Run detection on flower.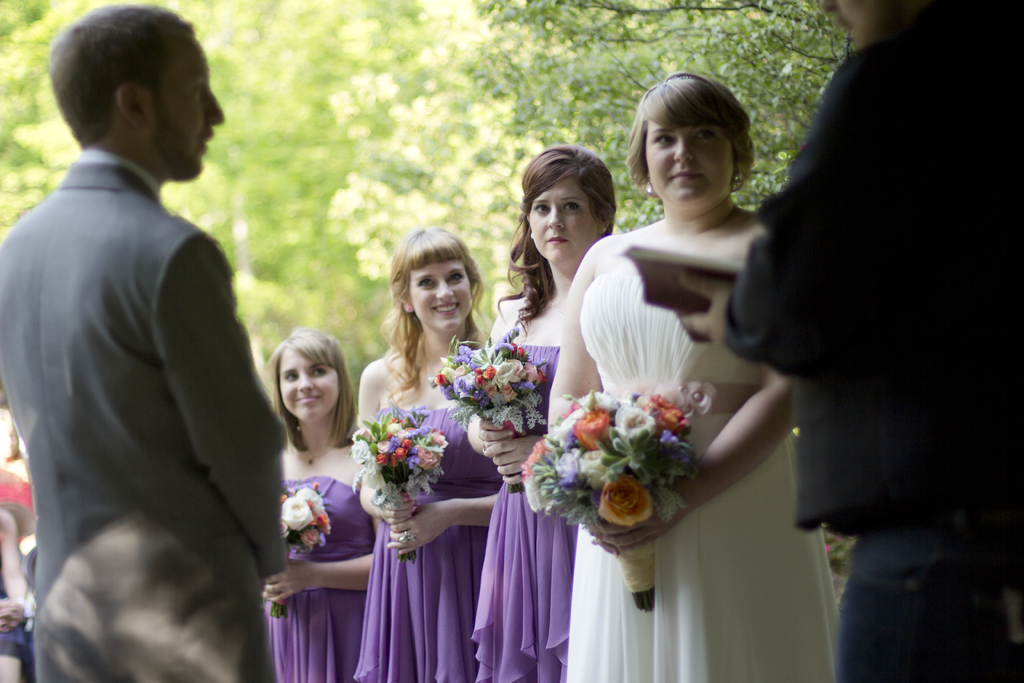
Result: detection(596, 477, 655, 522).
